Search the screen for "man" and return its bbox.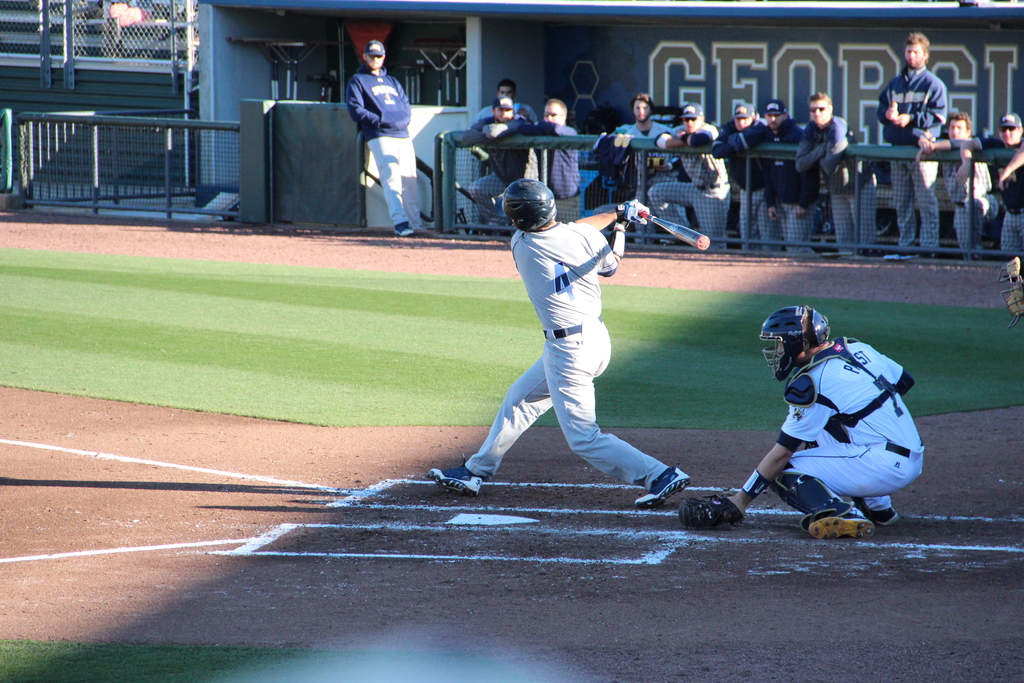
Found: region(473, 100, 525, 225).
